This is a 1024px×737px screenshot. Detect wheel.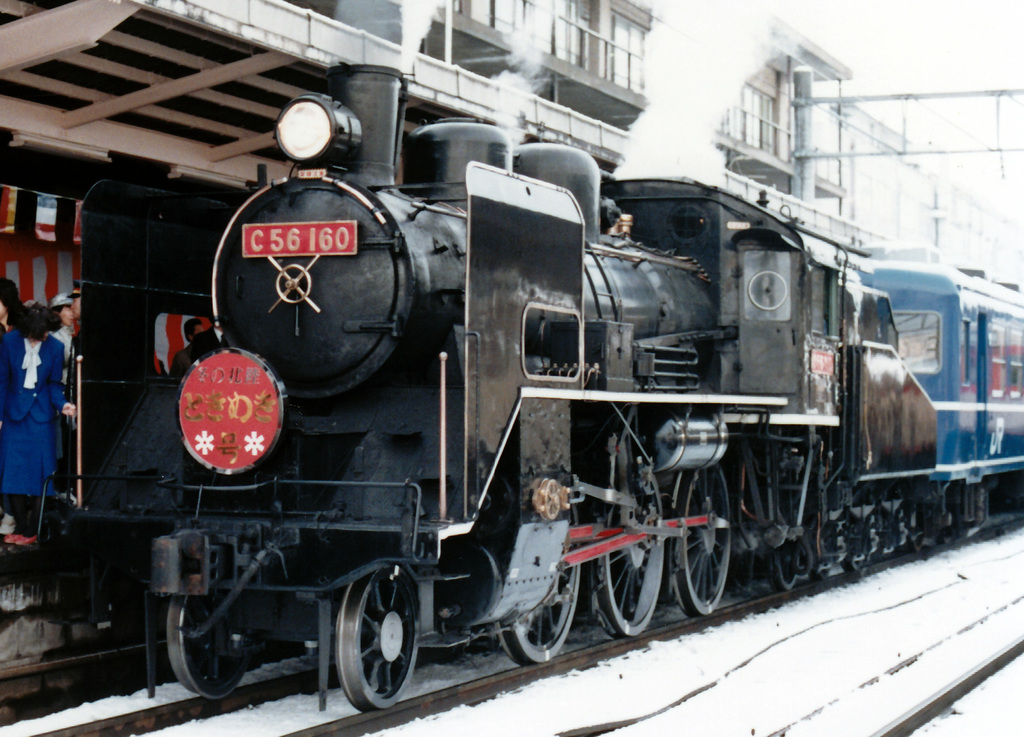
{"left": 167, "top": 595, "right": 253, "bottom": 701}.
